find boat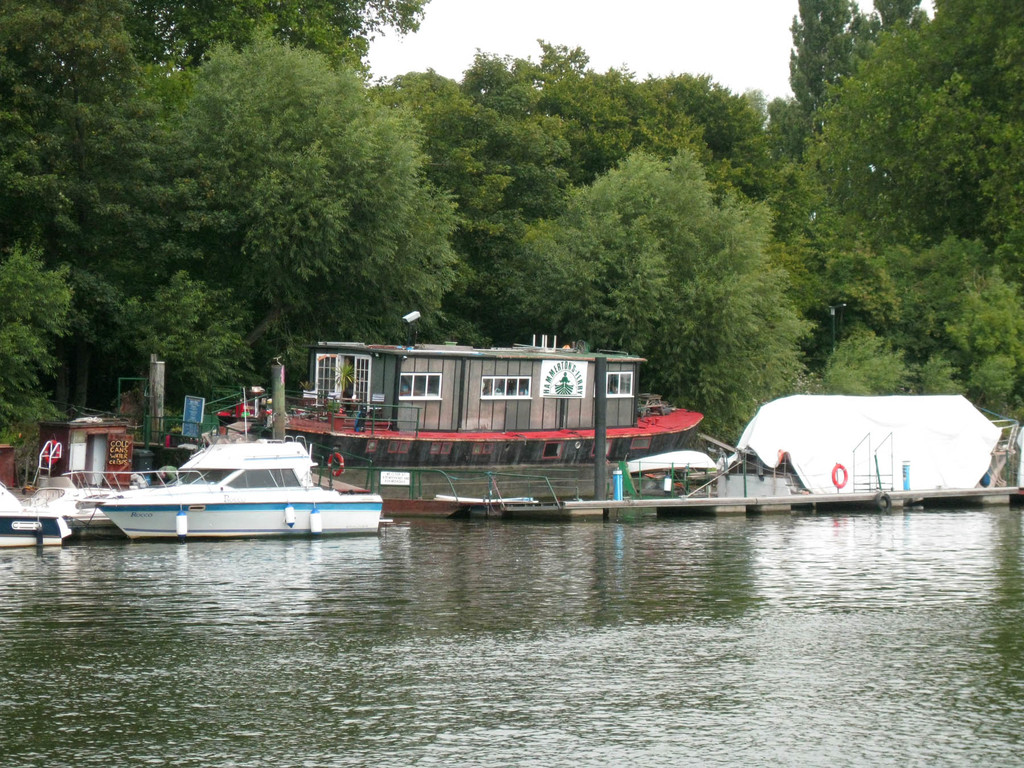
bbox=[0, 481, 150, 553]
